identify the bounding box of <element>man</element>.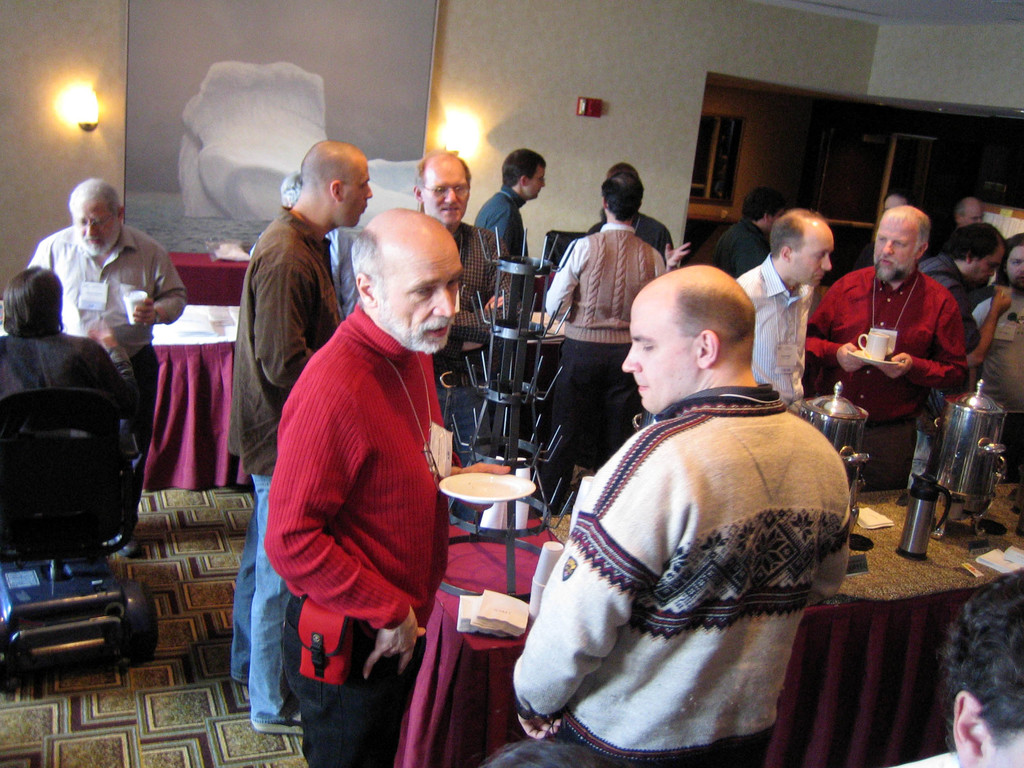
rect(742, 204, 837, 412).
